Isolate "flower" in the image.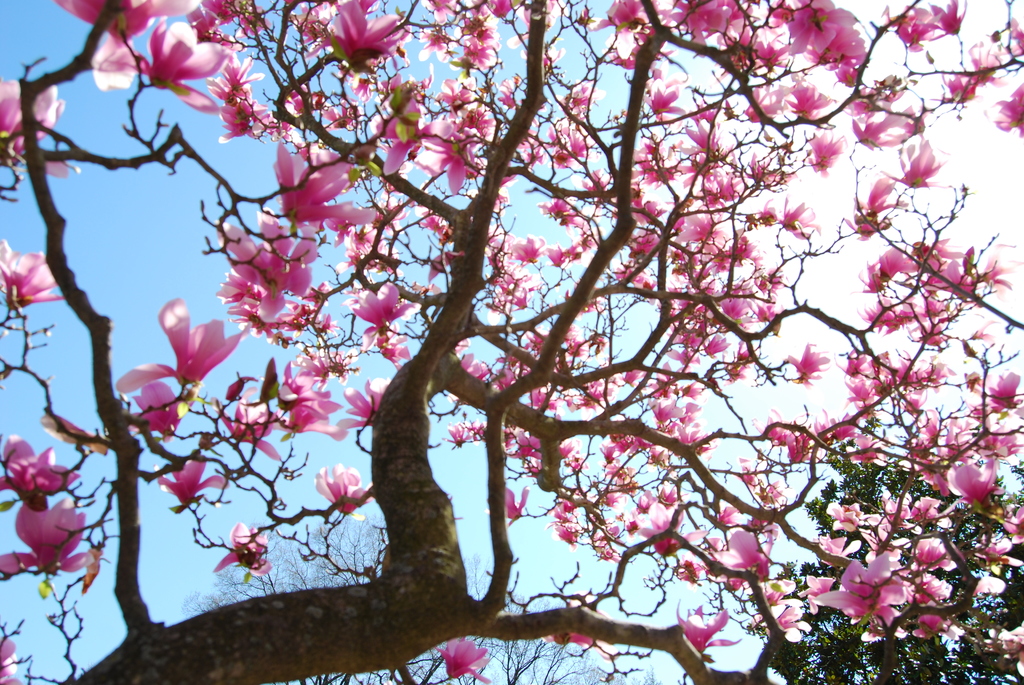
Isolated region: bbox=[0, 240, 63, 316].
